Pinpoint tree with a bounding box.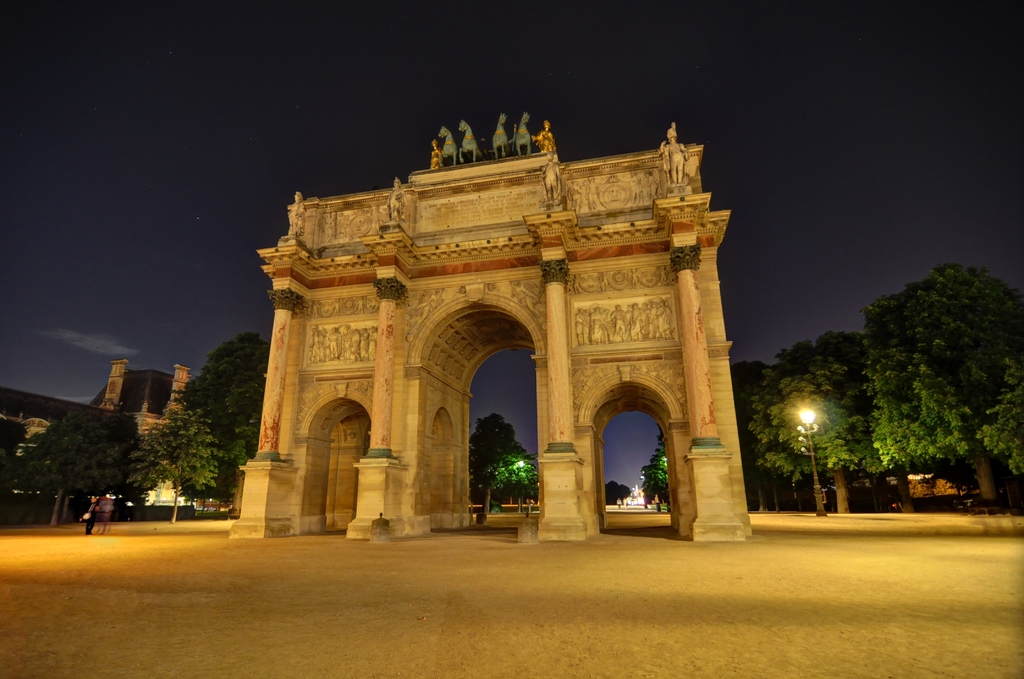
<bbox>861, 262, 1023, 518</bbox>.
